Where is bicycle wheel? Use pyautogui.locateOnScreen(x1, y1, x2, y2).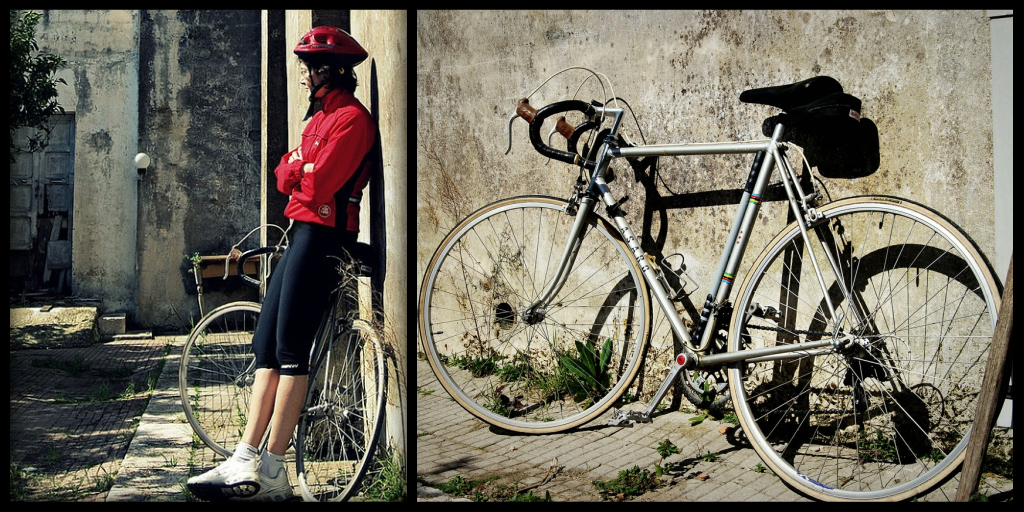
pyautogui.locateOnScreen(177, 298, 265, 459).
